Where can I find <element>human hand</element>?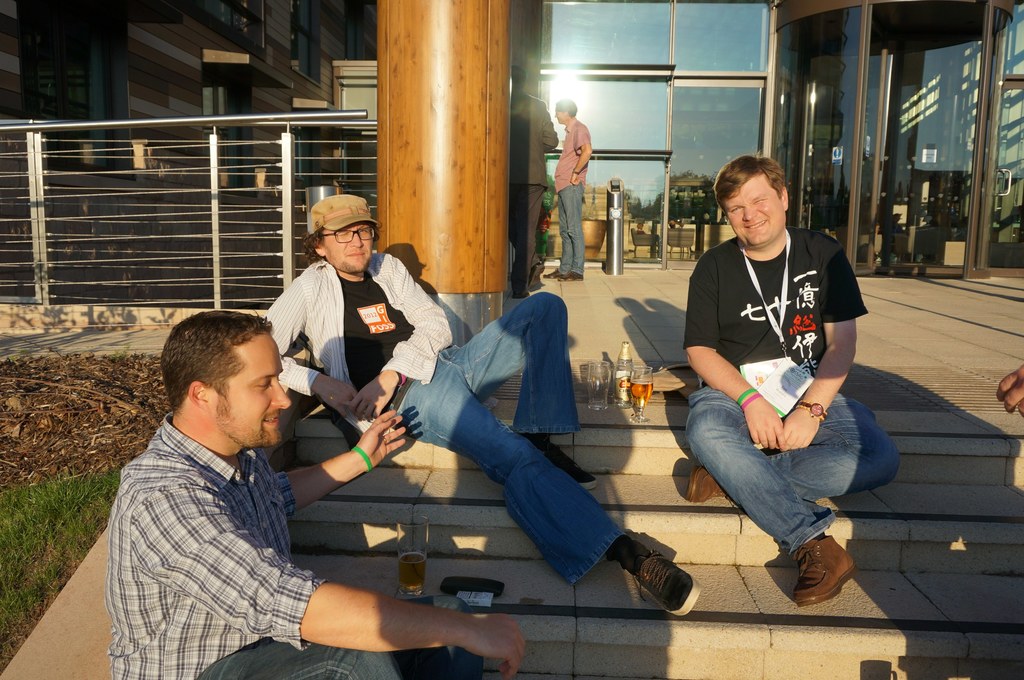
You can find it at pyautogui.locateOnScreen(348, 374, 397, 421).
